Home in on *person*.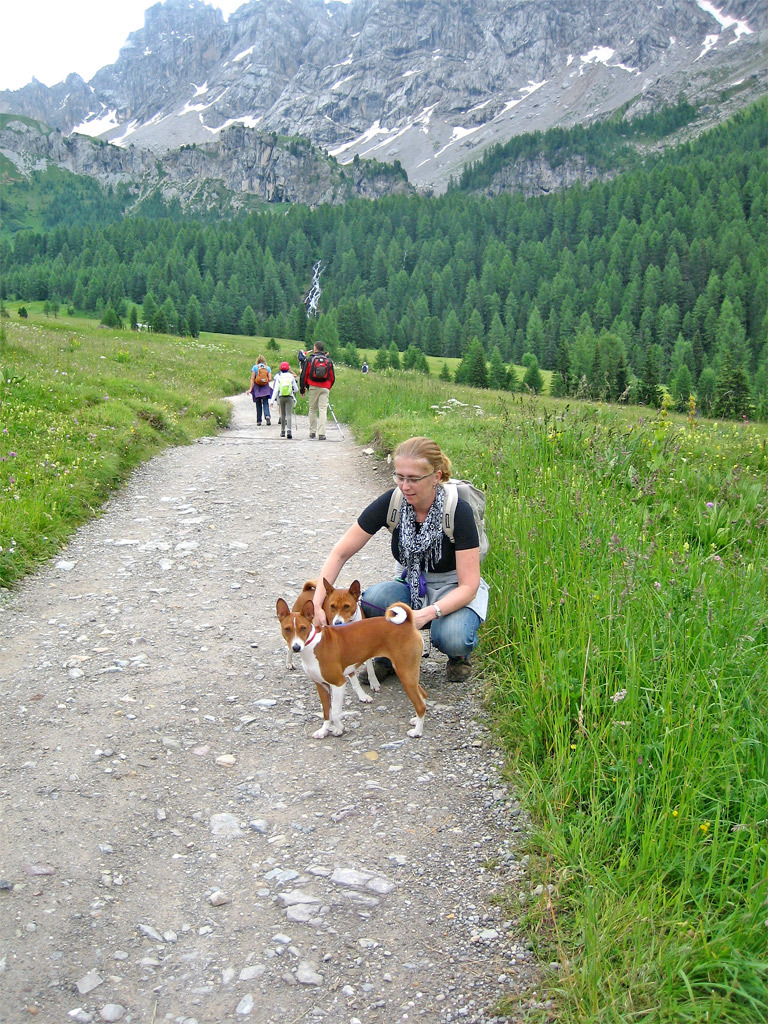
Homed in at [x1=341, y1=435, x2=484, y2=684].
